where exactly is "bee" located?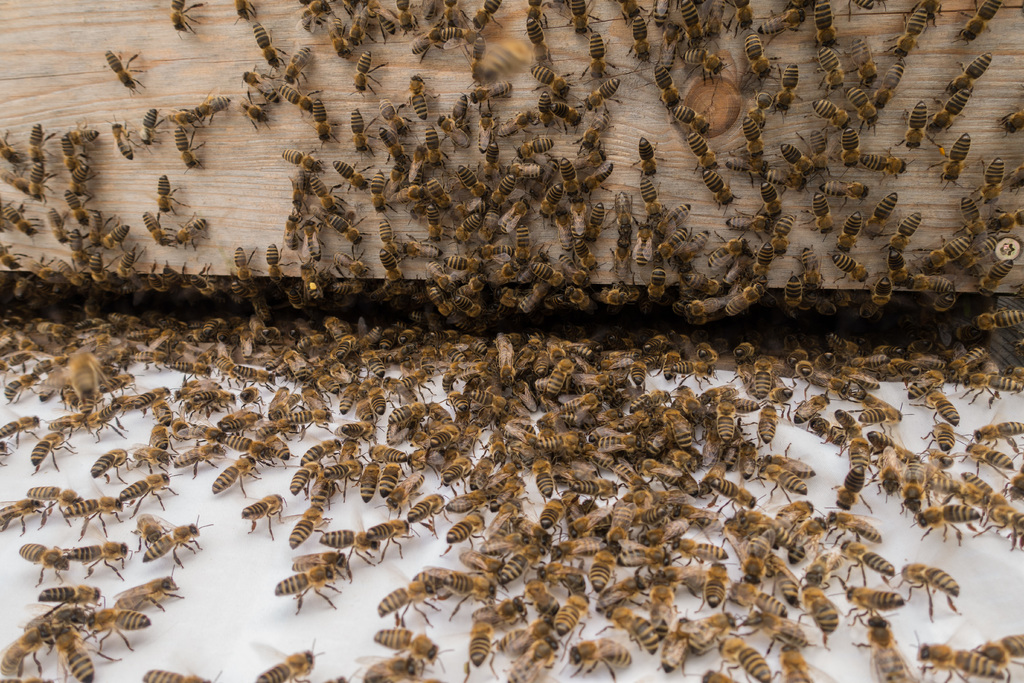
Its bounding box is (371, 353, 388, 377).
